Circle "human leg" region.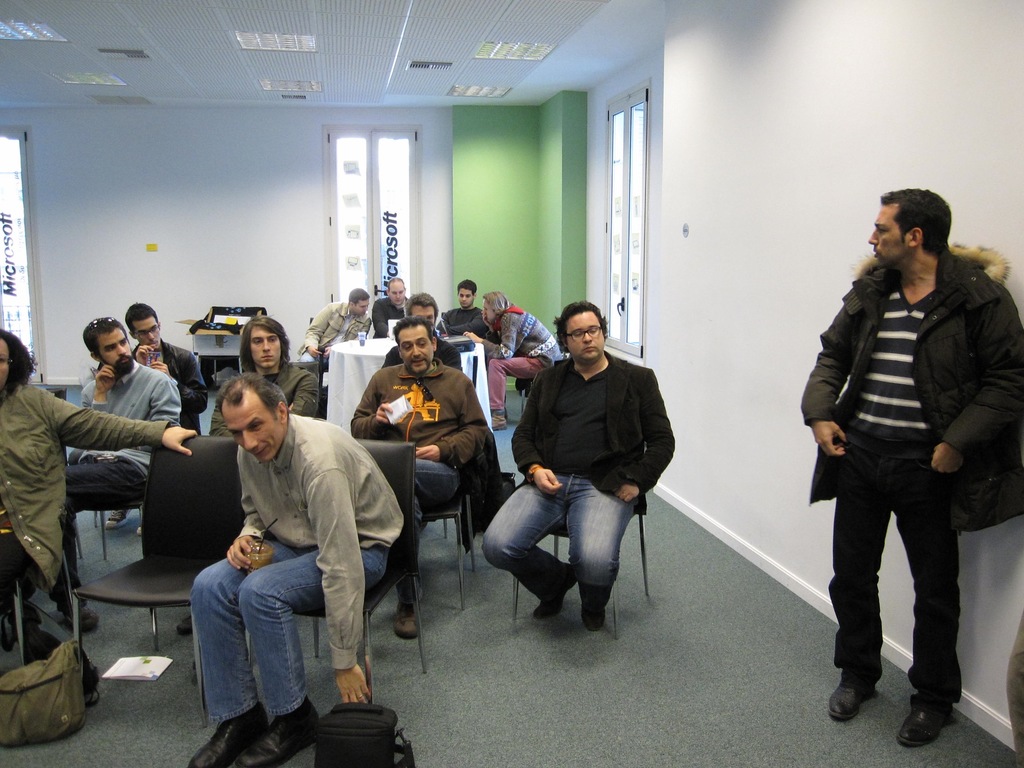
Region: locate(563, 485, 631, 633).
